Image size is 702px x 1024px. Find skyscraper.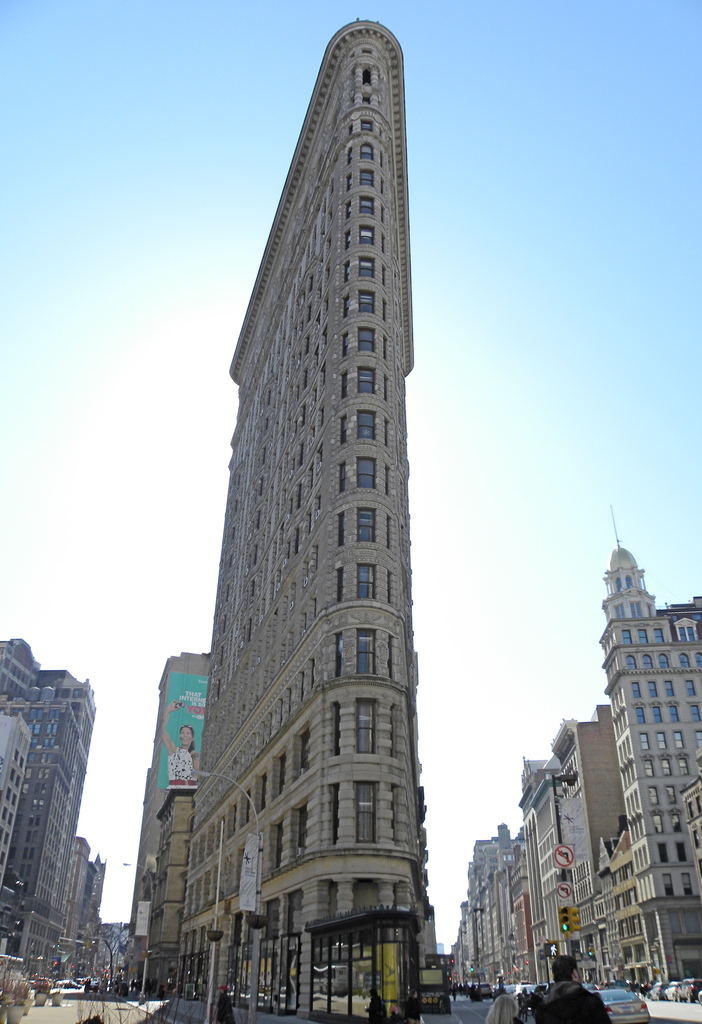
[x1=432, y1=504, x2=701, y2=998].
